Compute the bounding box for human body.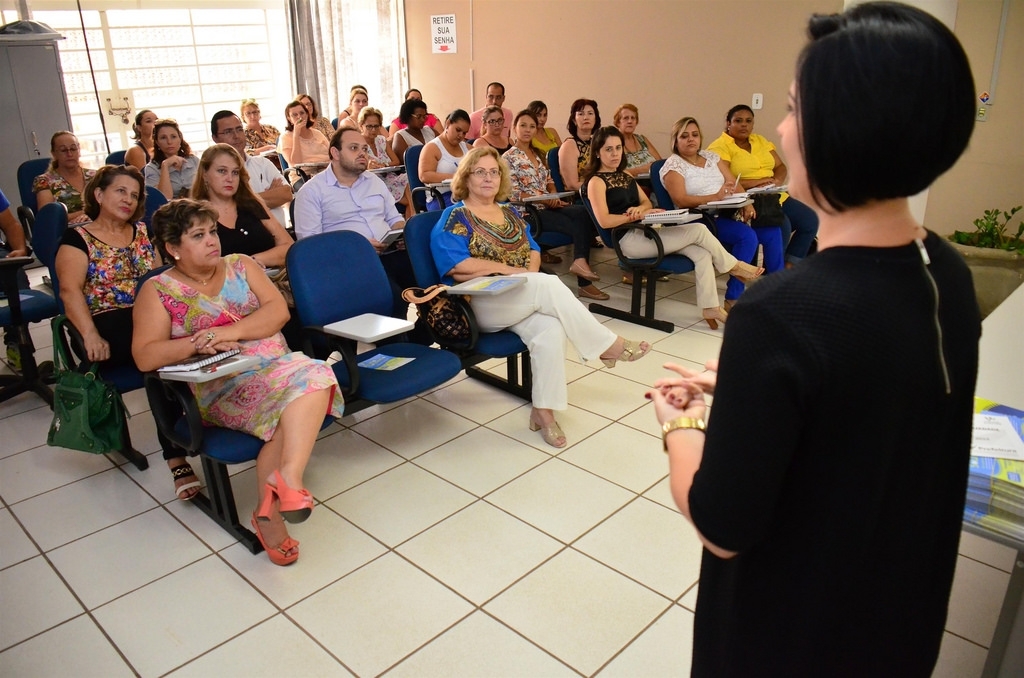
box=[295, 99, 334, 140].
